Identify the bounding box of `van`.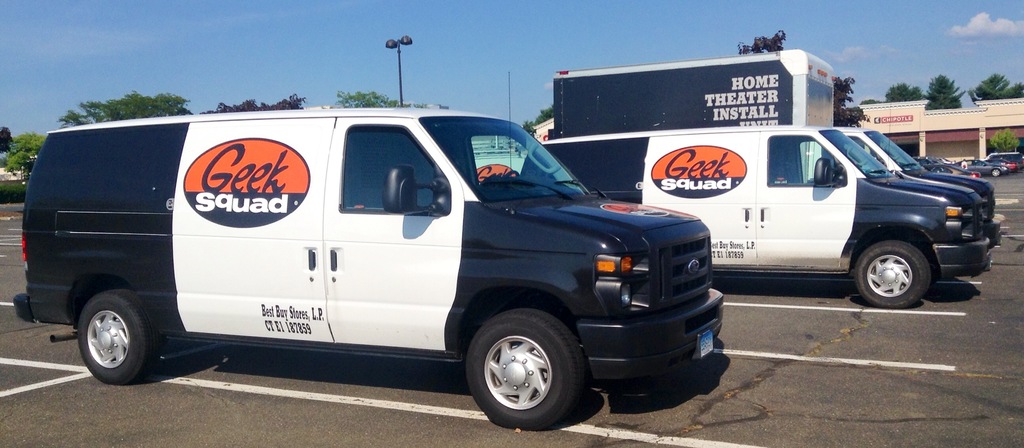
515/124/991/310.
